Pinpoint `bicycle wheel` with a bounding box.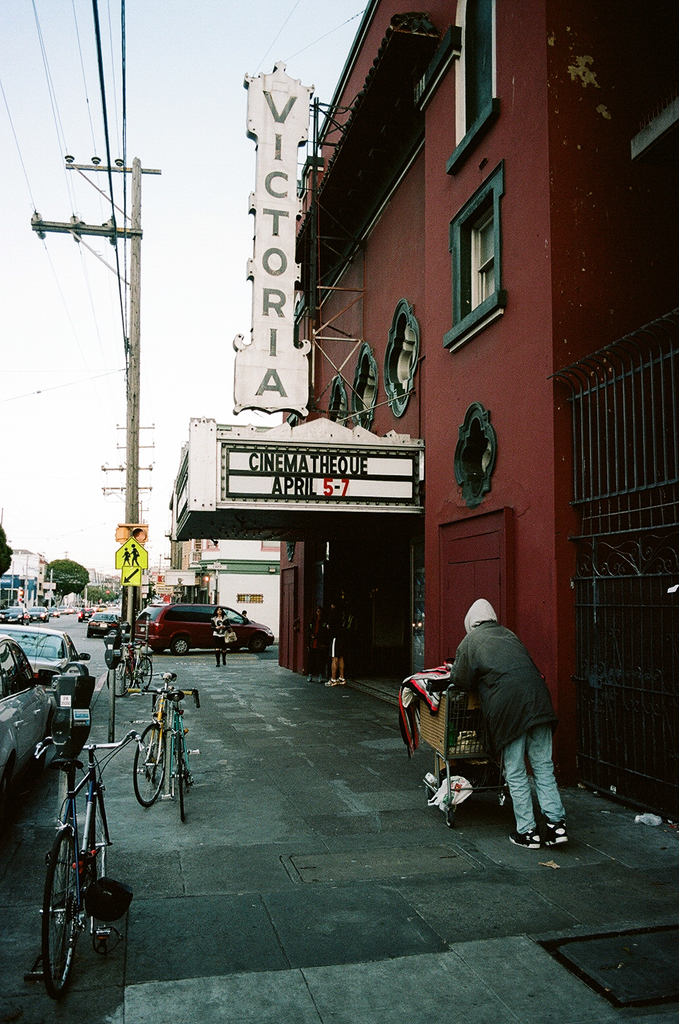
bbox(135, 659, 152, 692).
